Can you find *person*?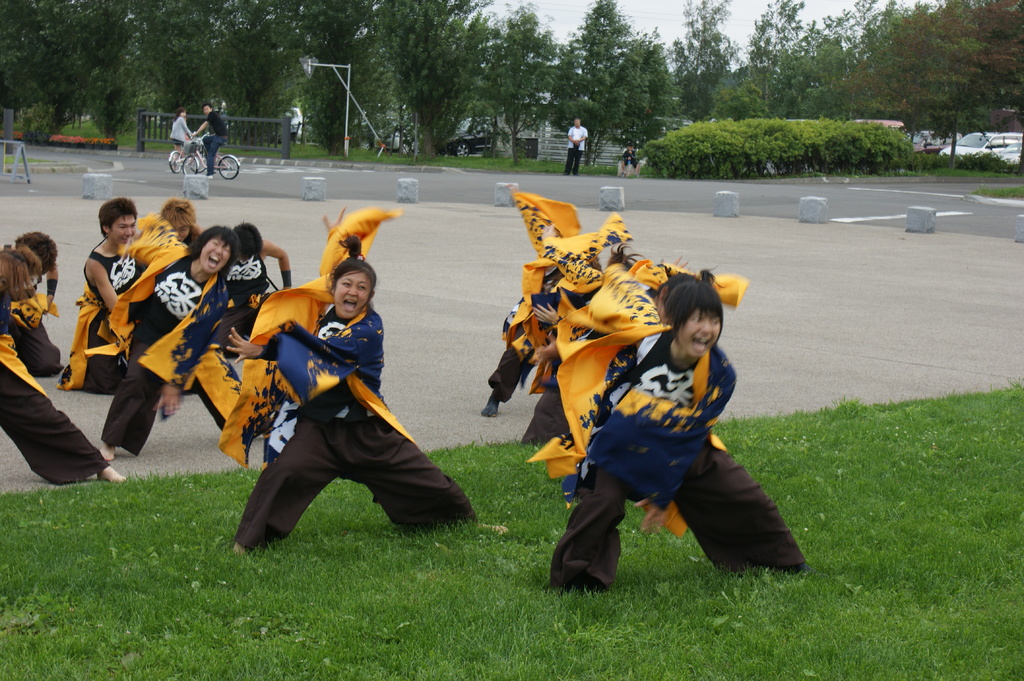
Yes, bounding box: bbox=[0, 244, 128, 498].
